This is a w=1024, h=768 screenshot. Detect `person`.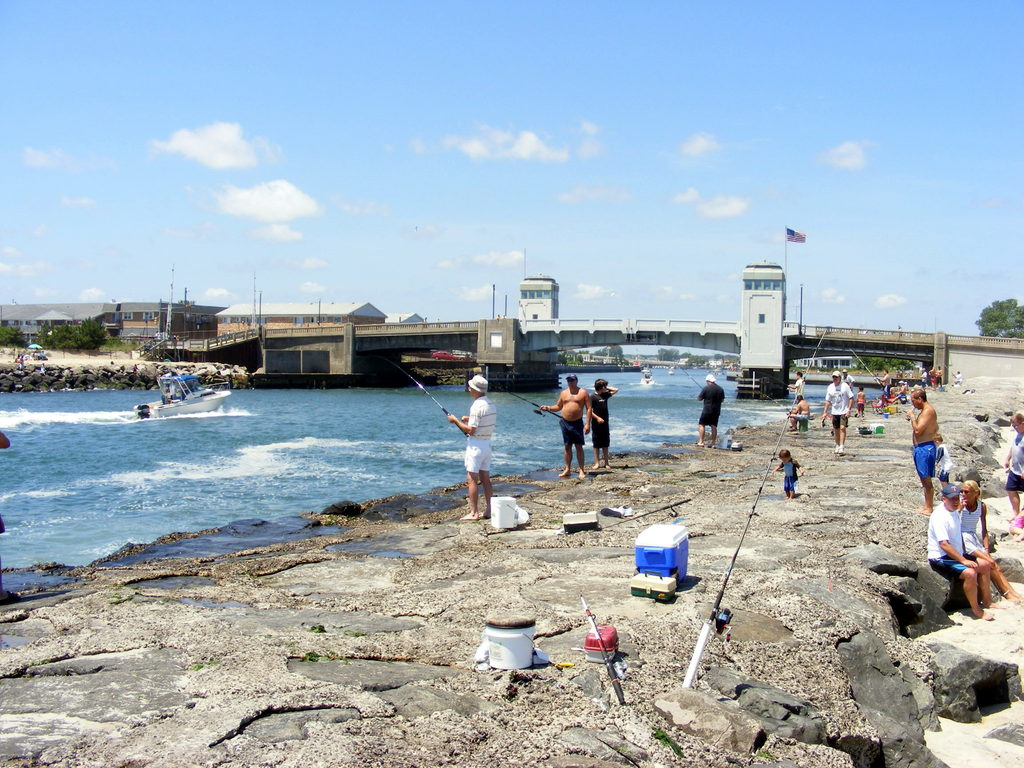
587,380,614,470.
